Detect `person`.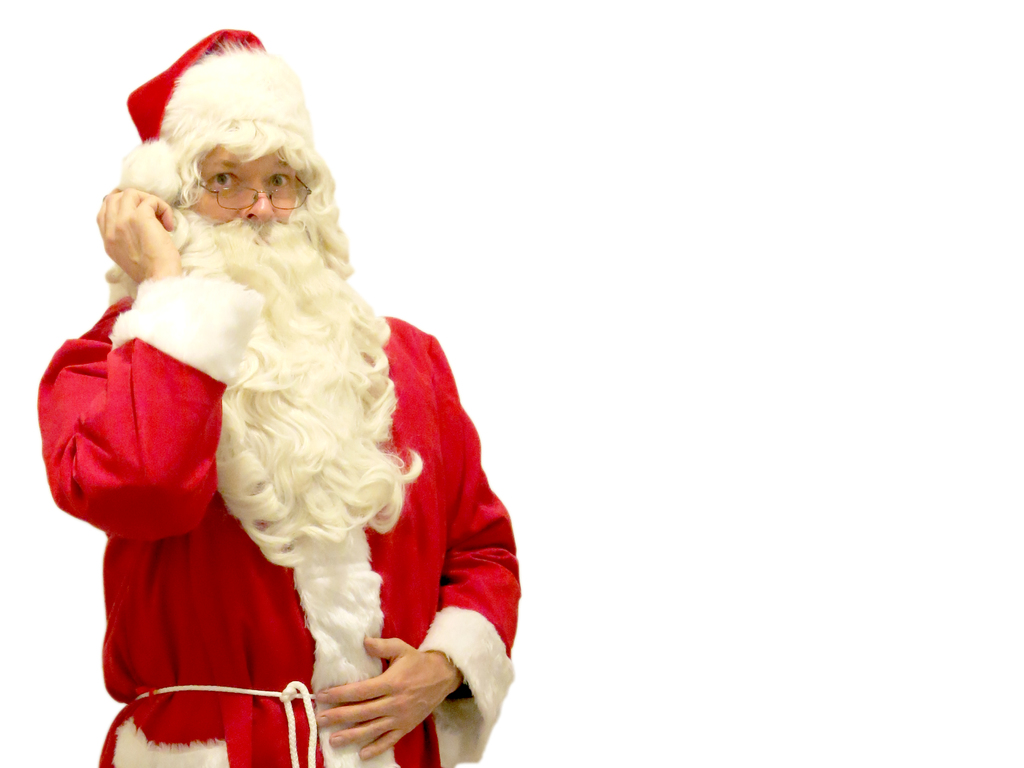
Detected at (x1=40, y1=26, x2=518, y2=767).
